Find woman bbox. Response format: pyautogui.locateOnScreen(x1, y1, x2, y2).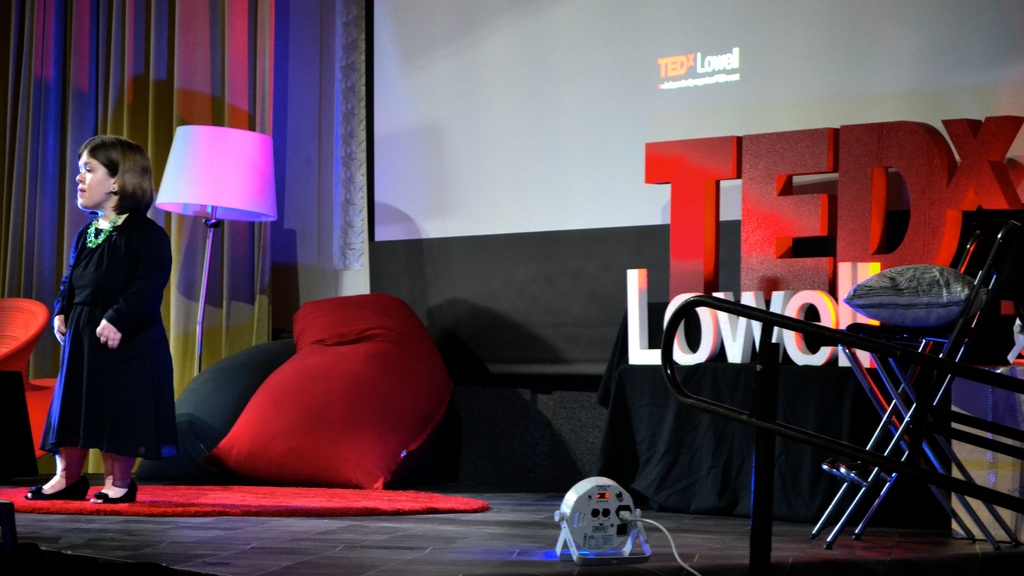
pyautogui.locateOnScreen(45, 125, 168, 516).
